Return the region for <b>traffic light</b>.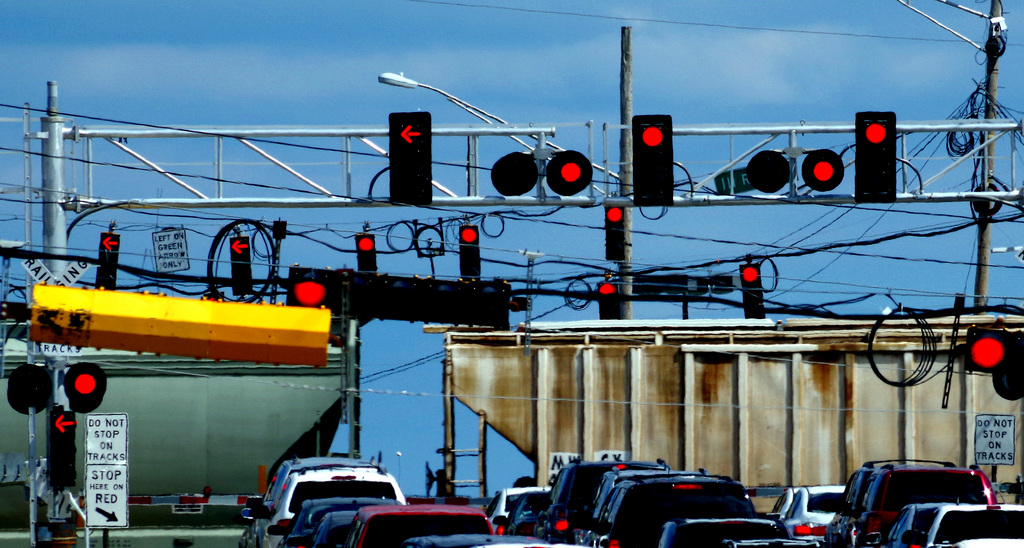
crop(597, 282, 618, 319).
